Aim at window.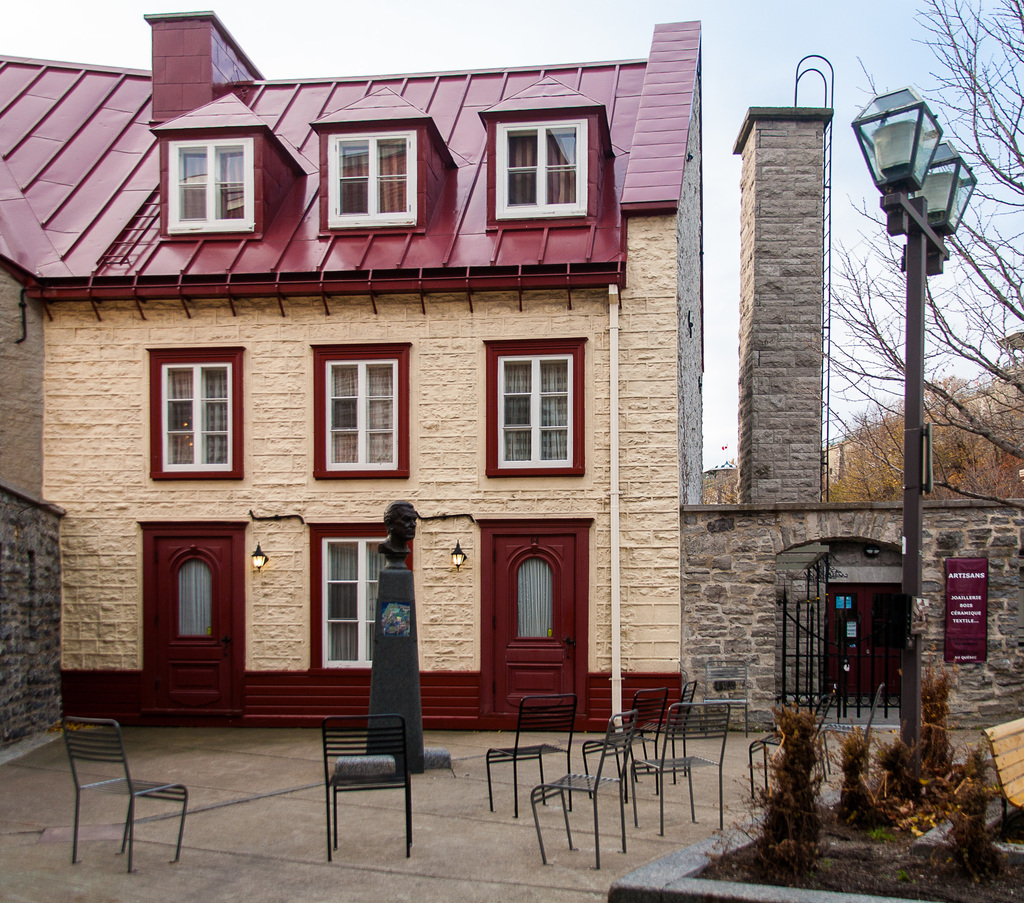
Aimed at [x1=315, y1=116, x2=442, y2=244].
